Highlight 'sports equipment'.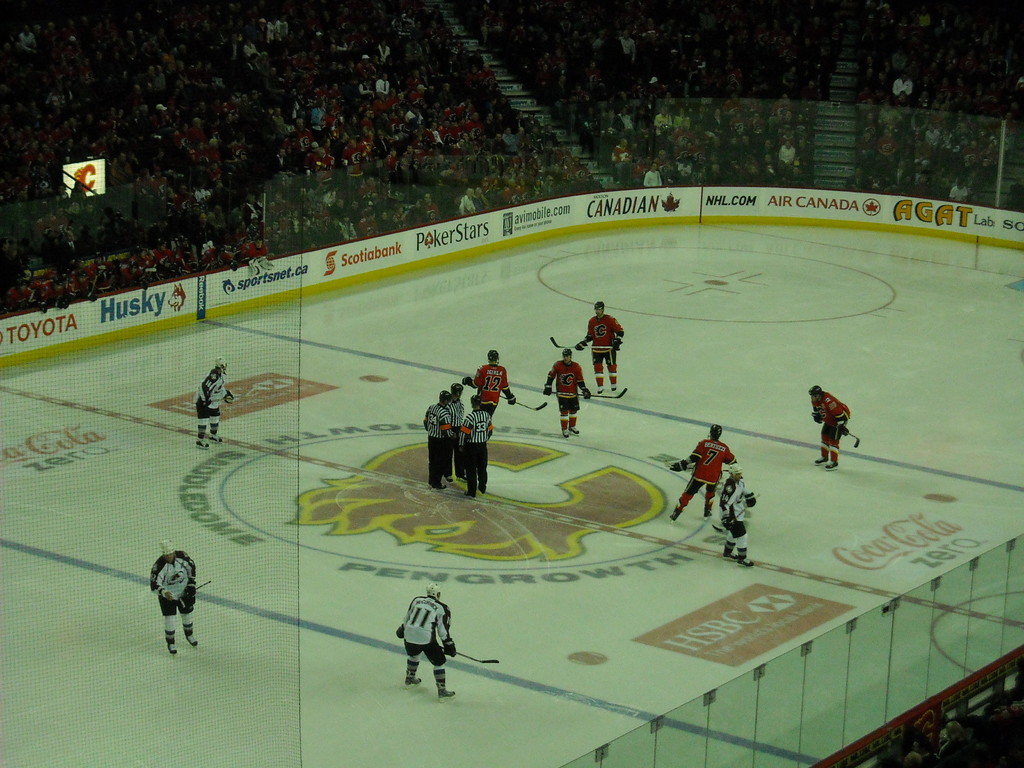
Highlighted region: bbox=[161, 627, 174, 655].
